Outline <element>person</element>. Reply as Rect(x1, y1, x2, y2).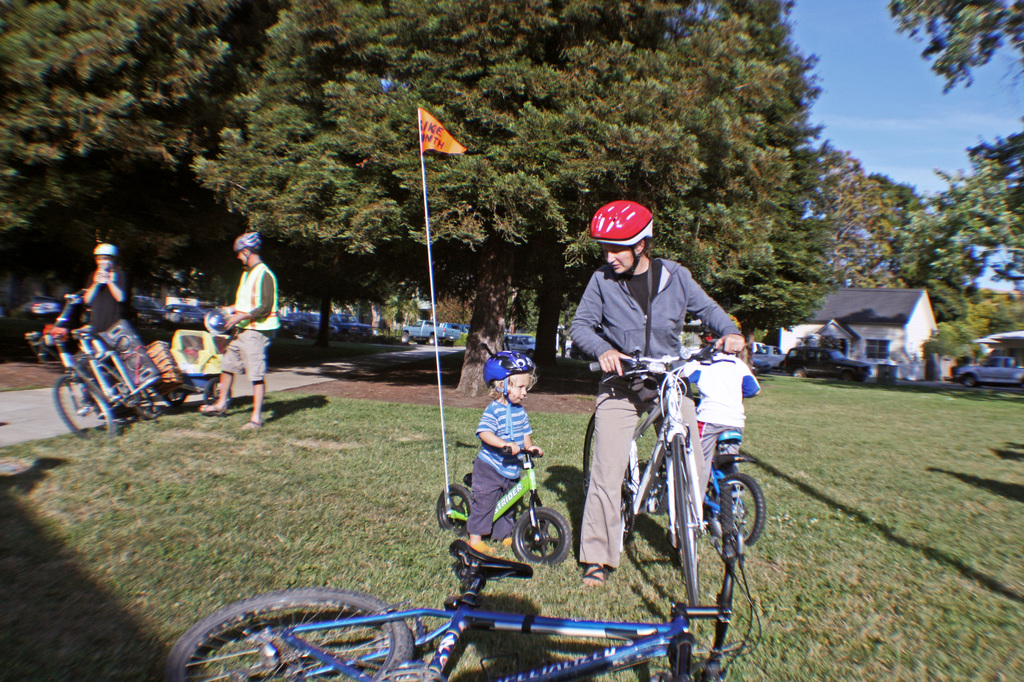
Rect(77, 240, 136, 419).
